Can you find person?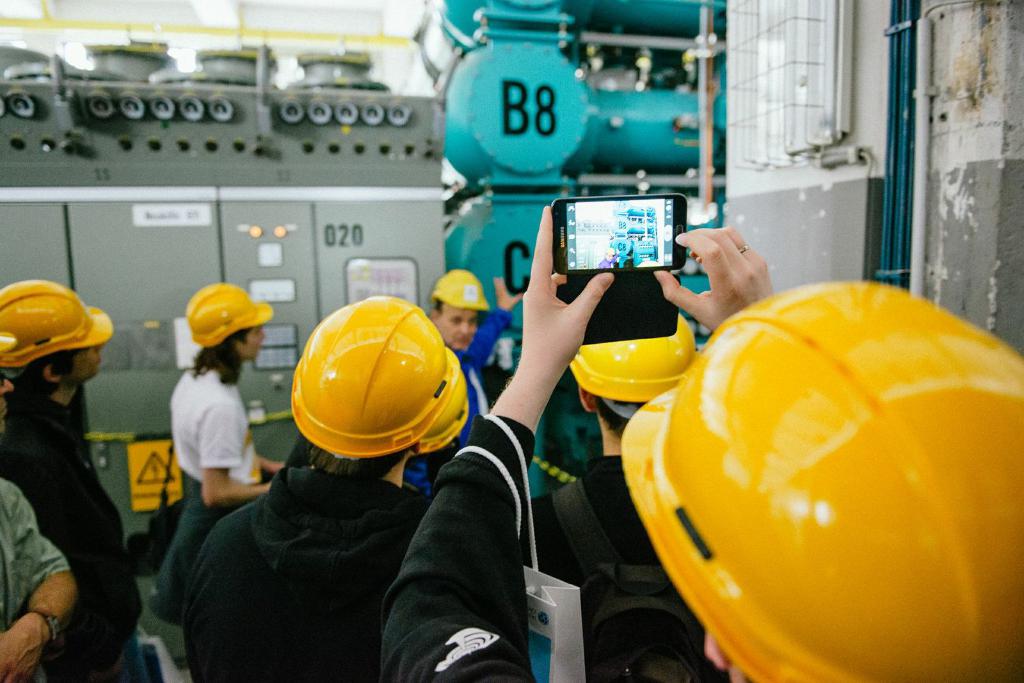
Yes, bounding box: {"x1": 175, "y1": 289, "x2": 473, "y2": 682}.
